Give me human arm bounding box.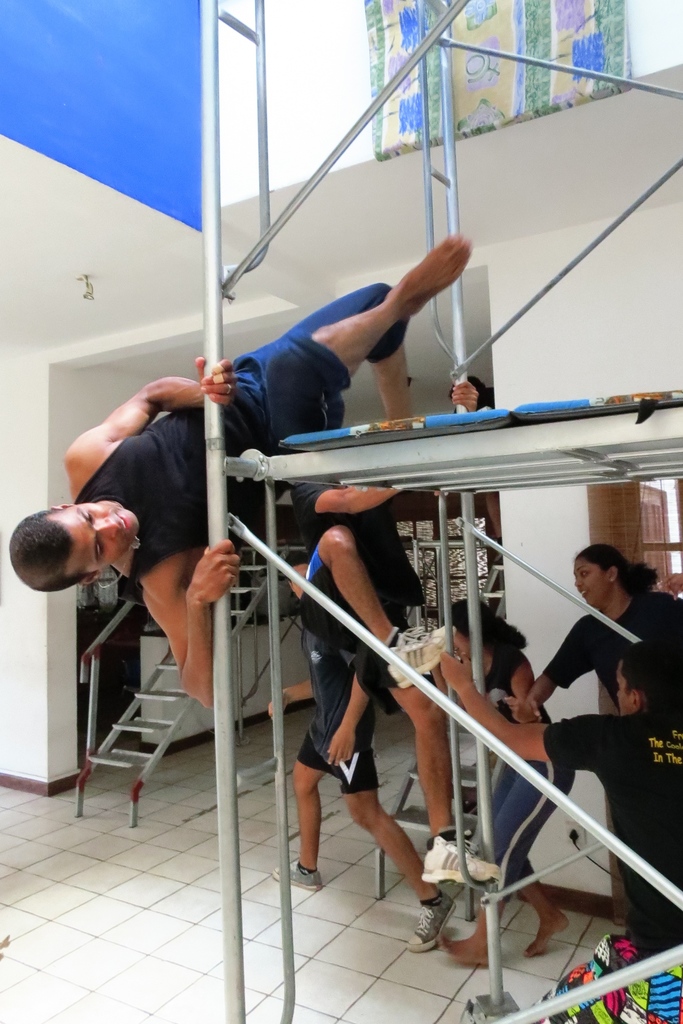
(442,364,500,541).
